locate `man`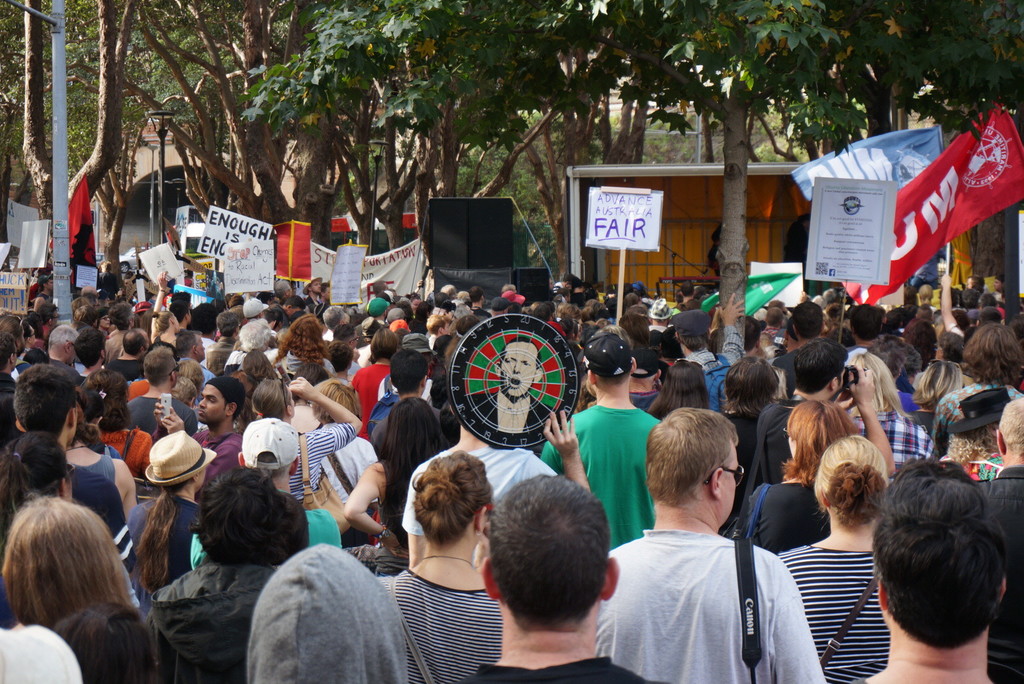
bbox(175, 331, 214, 388)
